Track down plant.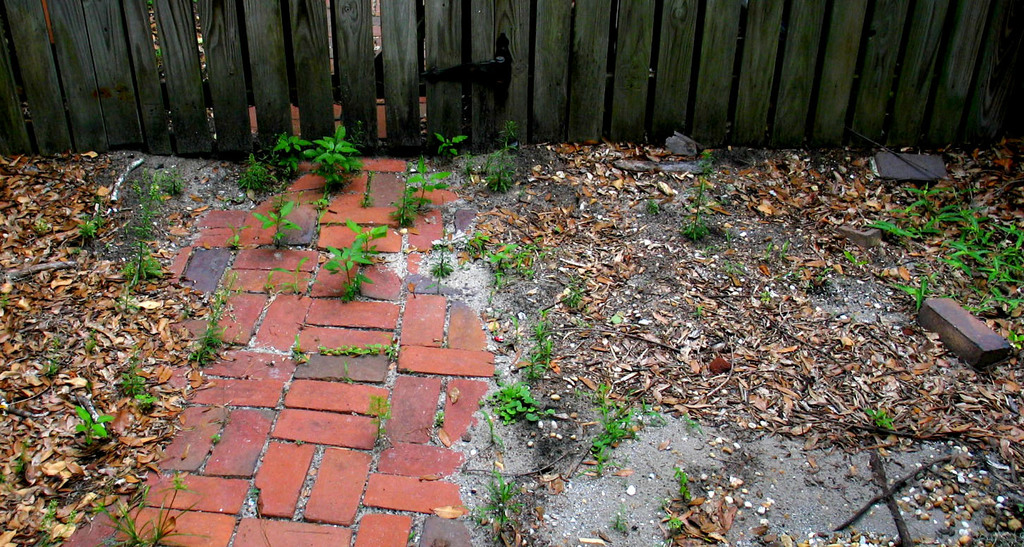
Tracked to [479, 114, 527, 197].
